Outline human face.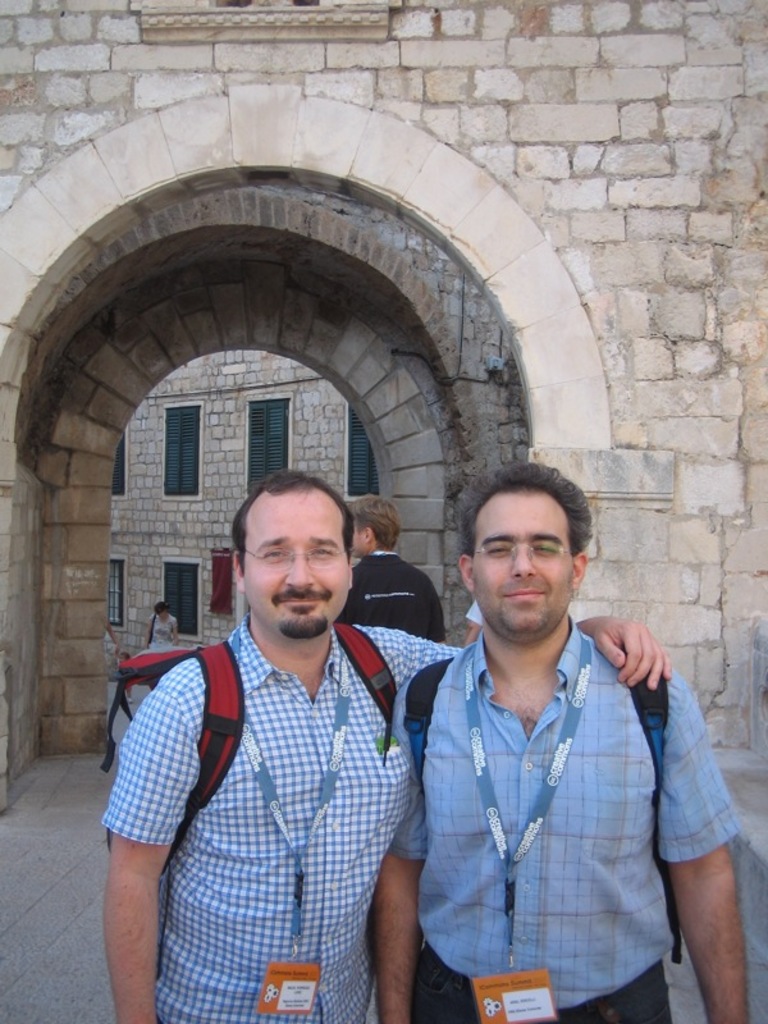
Outline: Rect(465, 498, 573, 641).
